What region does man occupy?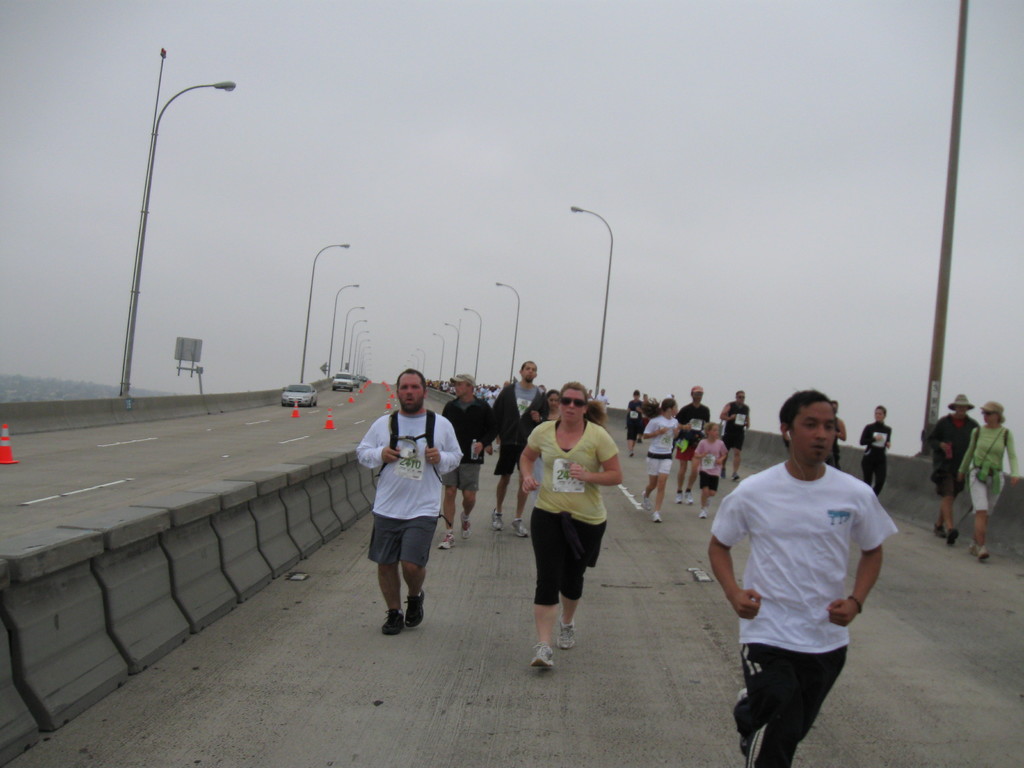
pyautogui.locateOnScreen(354, 365, 469, 638).
